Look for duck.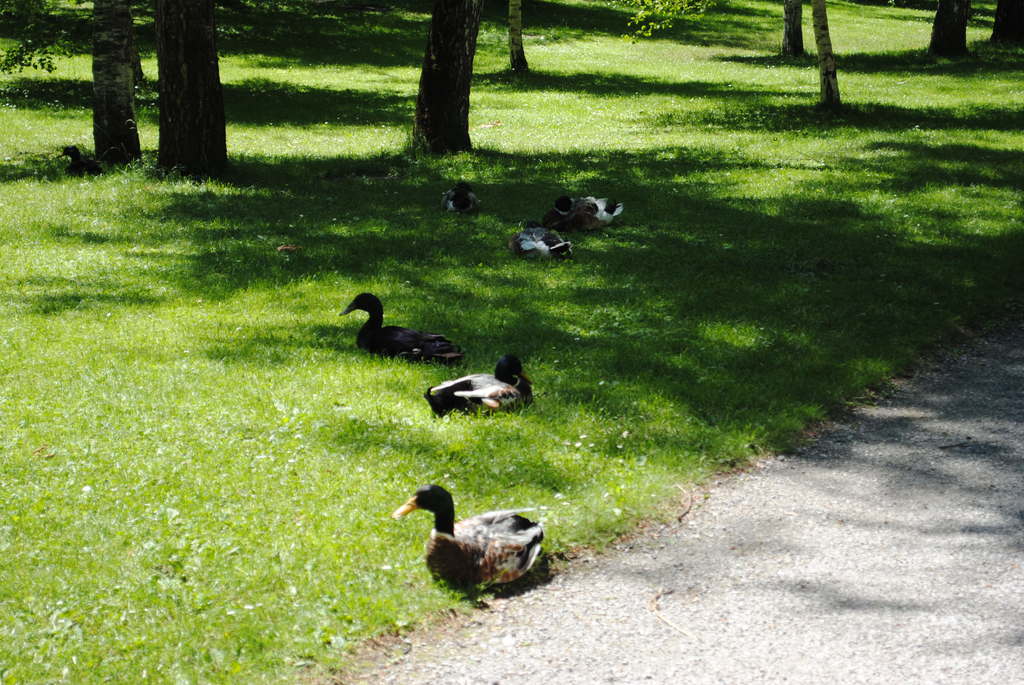
Found: [428,349,541,411].
